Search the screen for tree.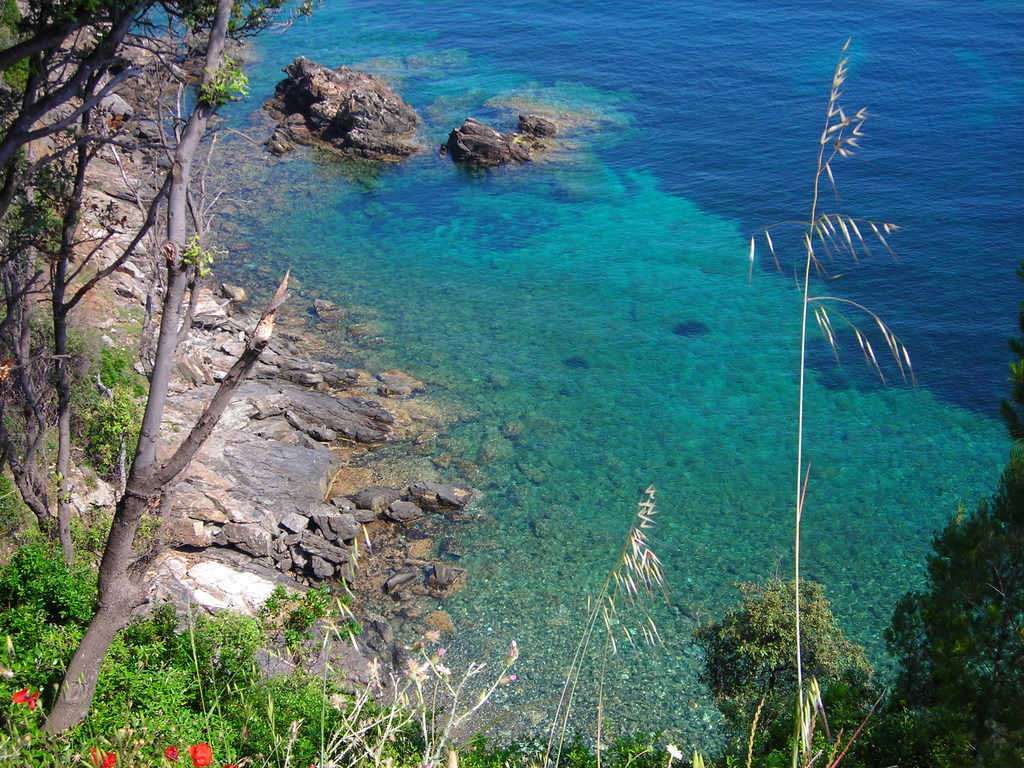
Found at [x1=691, y1=569, x2=868, y2=767].
